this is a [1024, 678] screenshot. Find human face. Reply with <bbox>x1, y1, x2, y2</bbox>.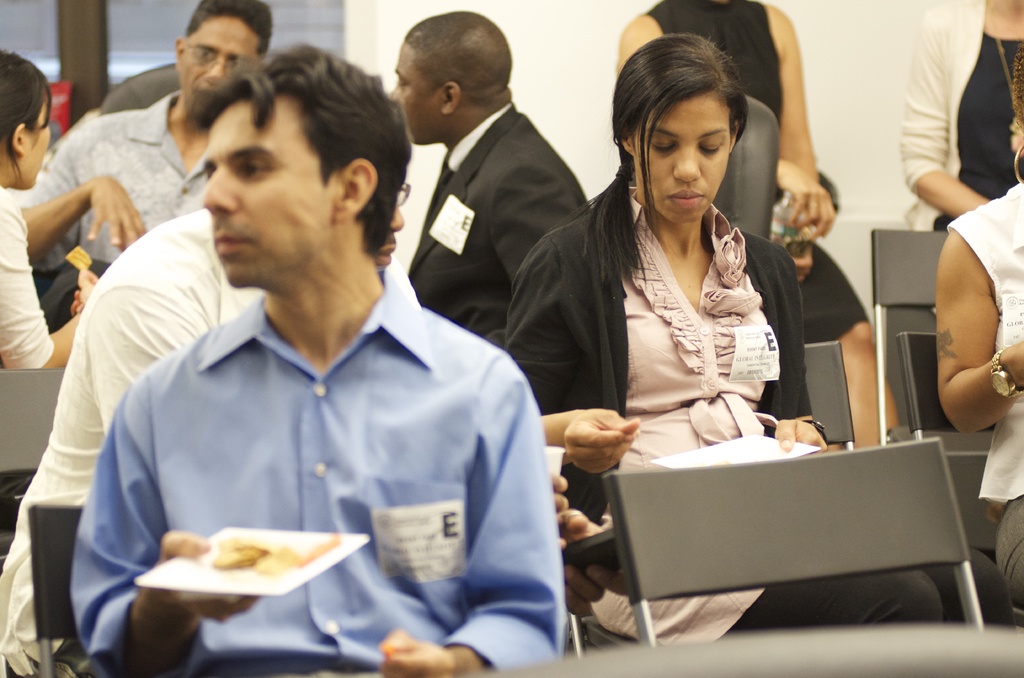
<bbox>181, 13, 260, 108</bbox>.
